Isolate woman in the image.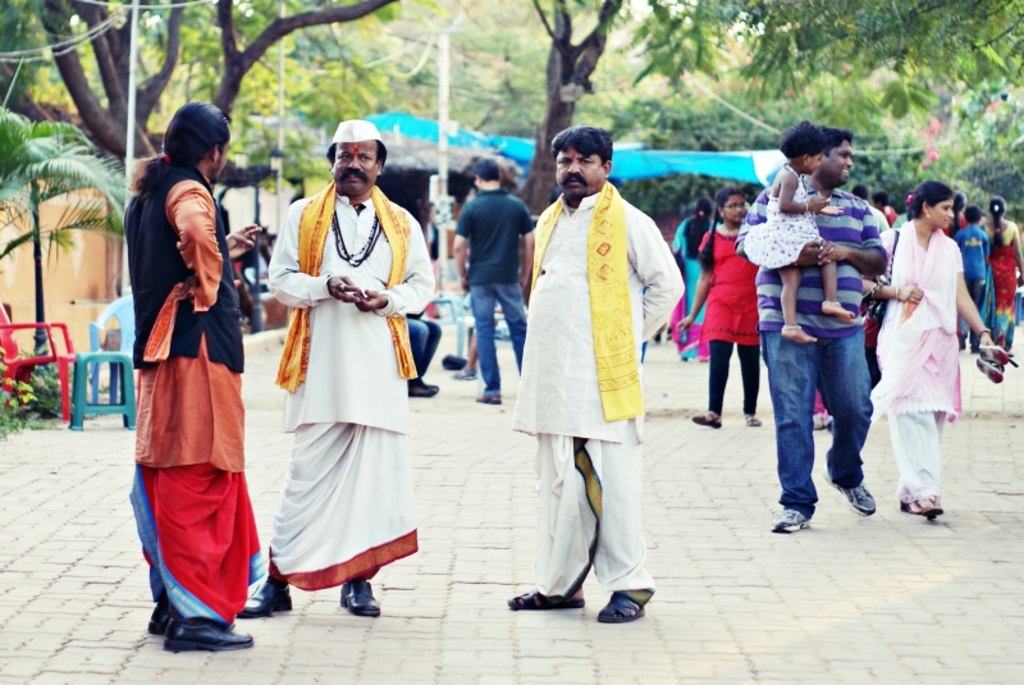
Isolated region: region(982, 192, 1023, 370).
